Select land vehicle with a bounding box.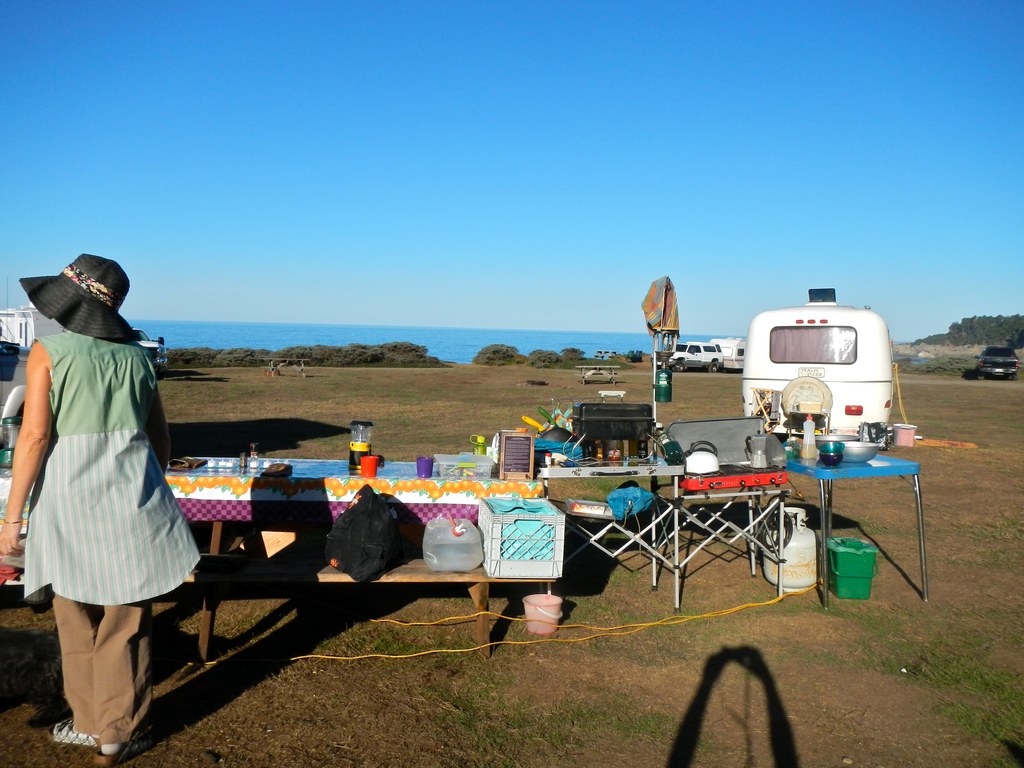
left=975, top=347, right=1021, bottom=384.
